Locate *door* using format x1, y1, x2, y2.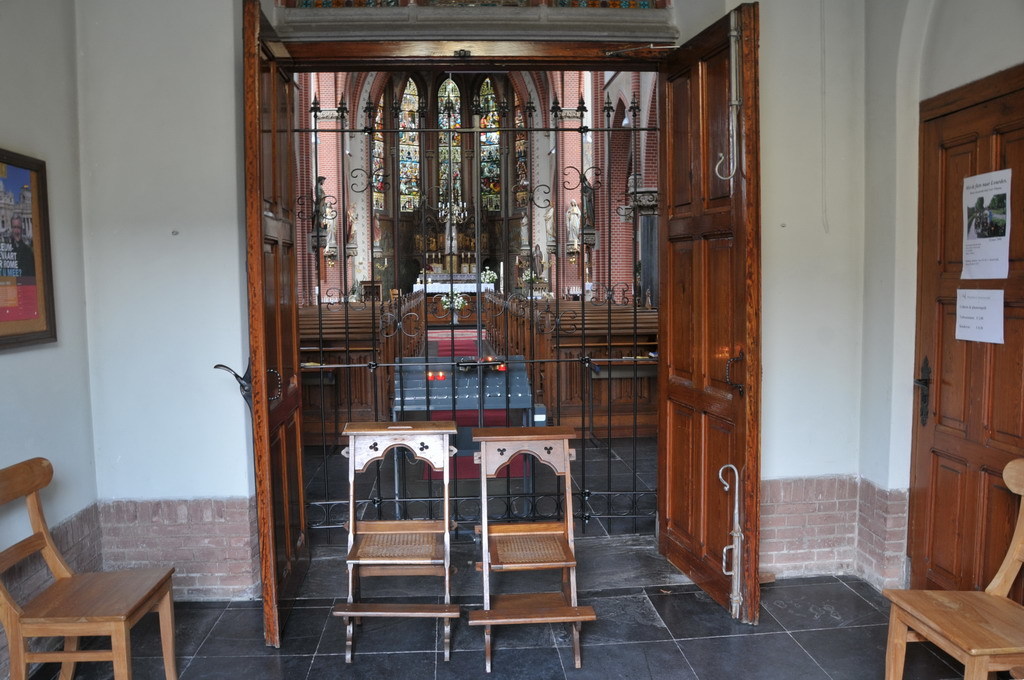
647, 0, 760, 632.
